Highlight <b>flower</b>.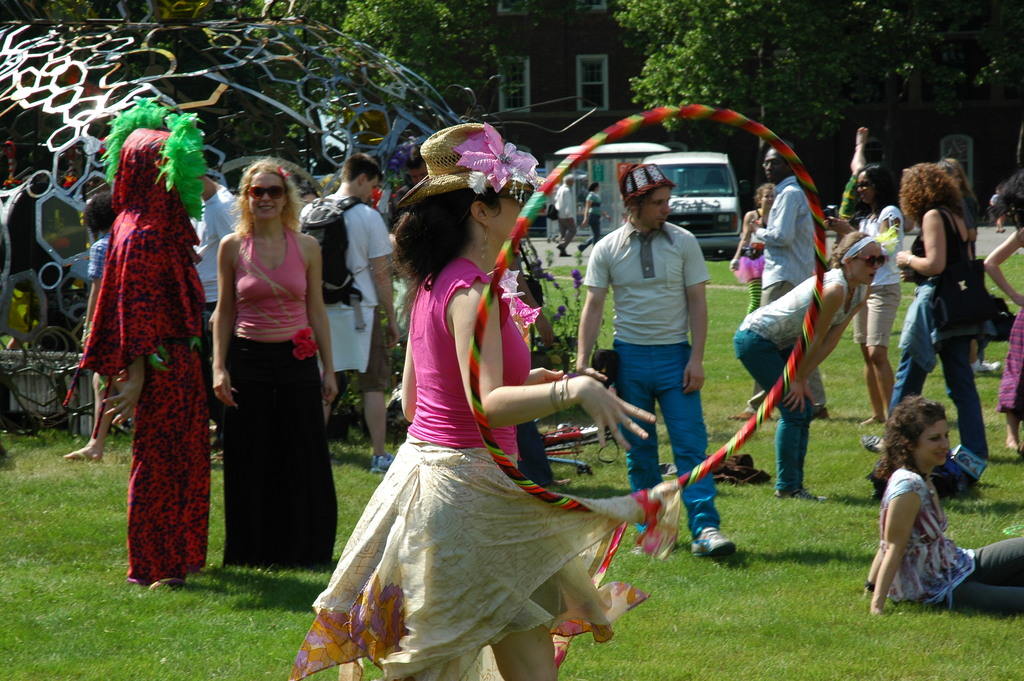
Highlighted region: pyautogui.locateOnScreen(573, 267, 586, 288).
